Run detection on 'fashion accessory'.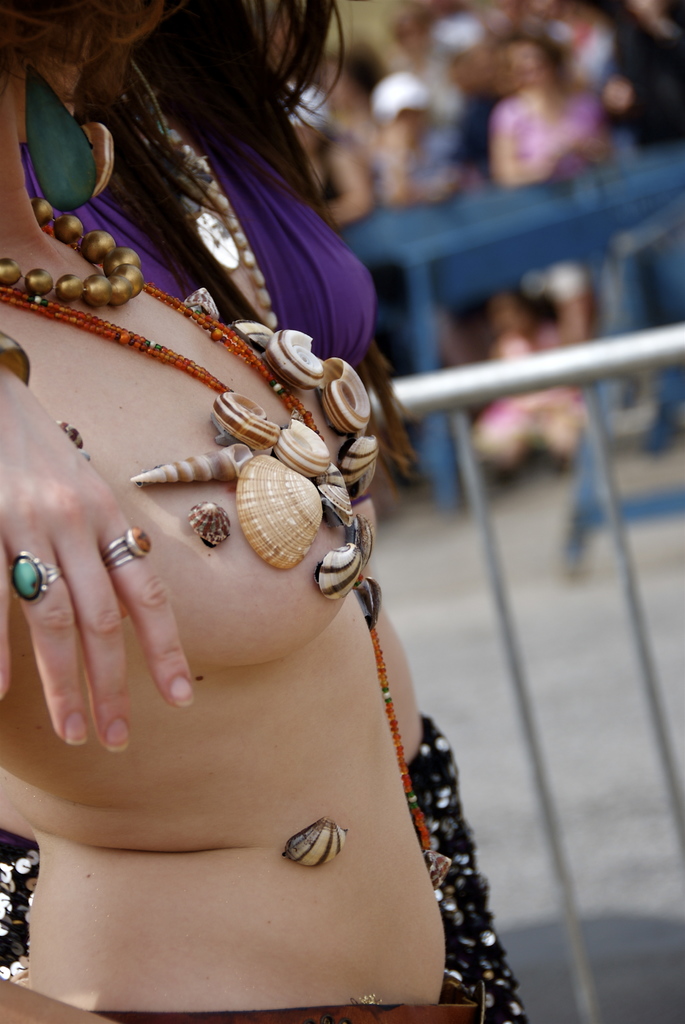
Result: locate(0, 194, 384, 607).
